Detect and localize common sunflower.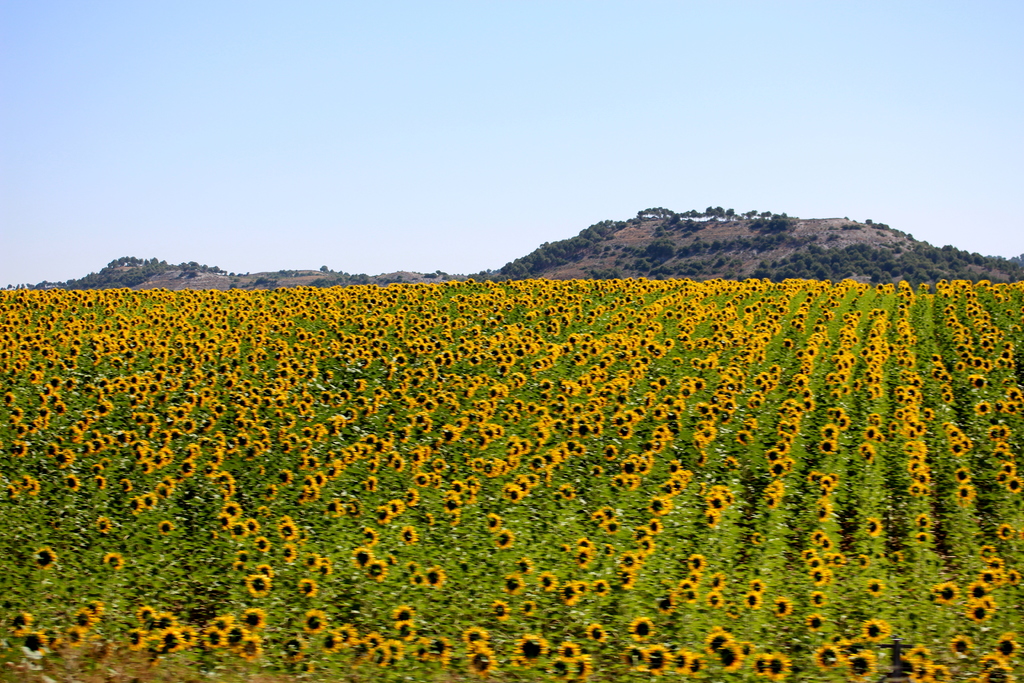
Localized at locate(394, 603, 412, 624).
